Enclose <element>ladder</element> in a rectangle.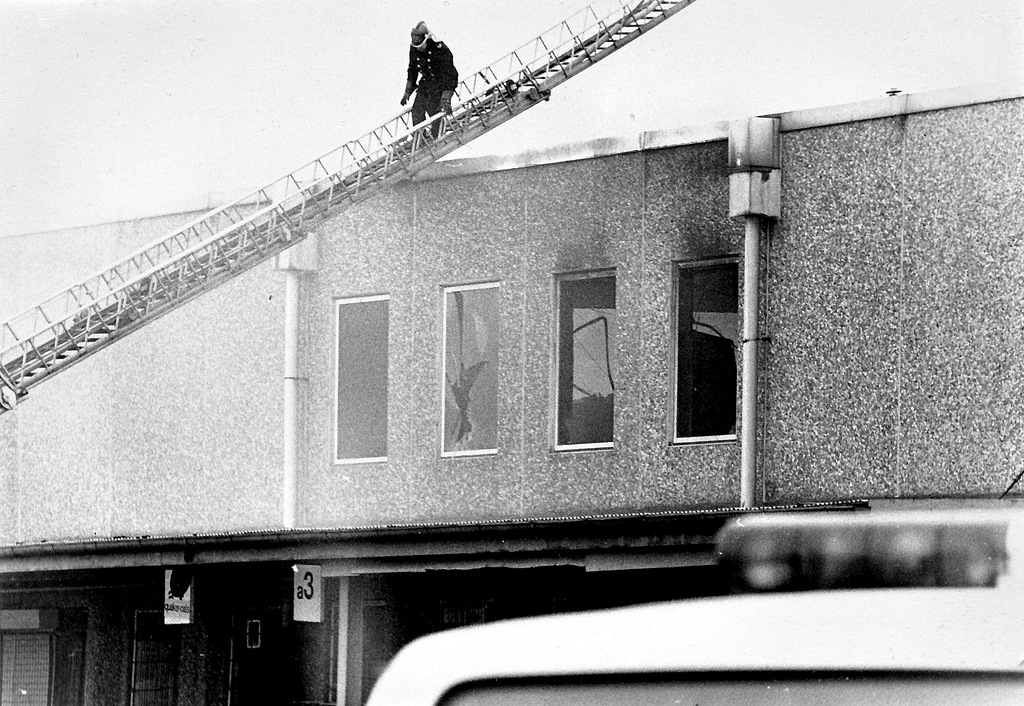
<box>0,0,695,415</box>.
